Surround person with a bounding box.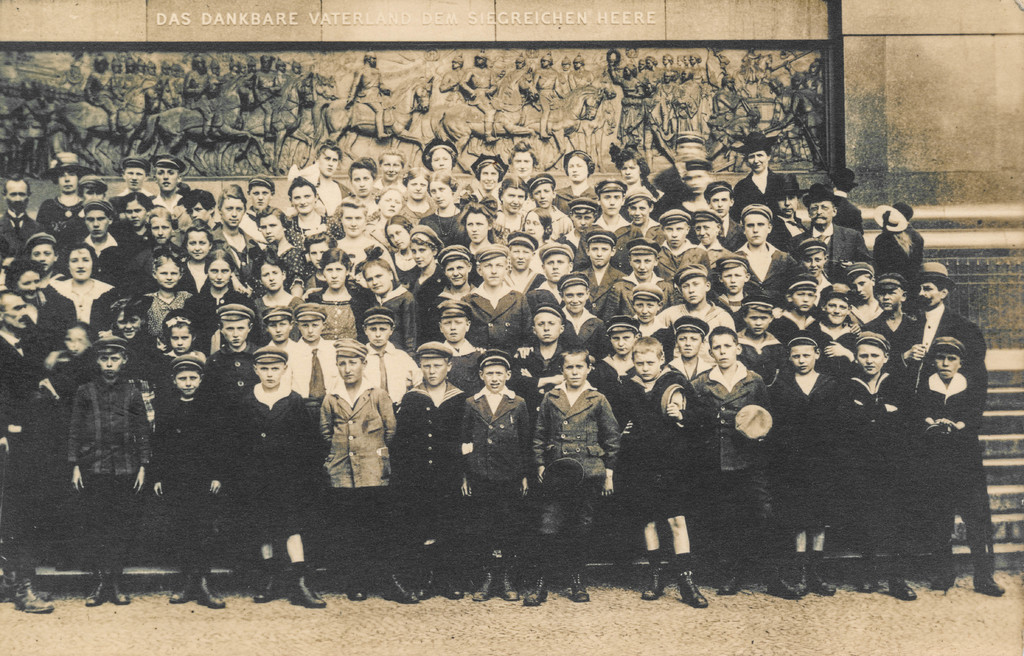
[638, 281, 669, 324].
